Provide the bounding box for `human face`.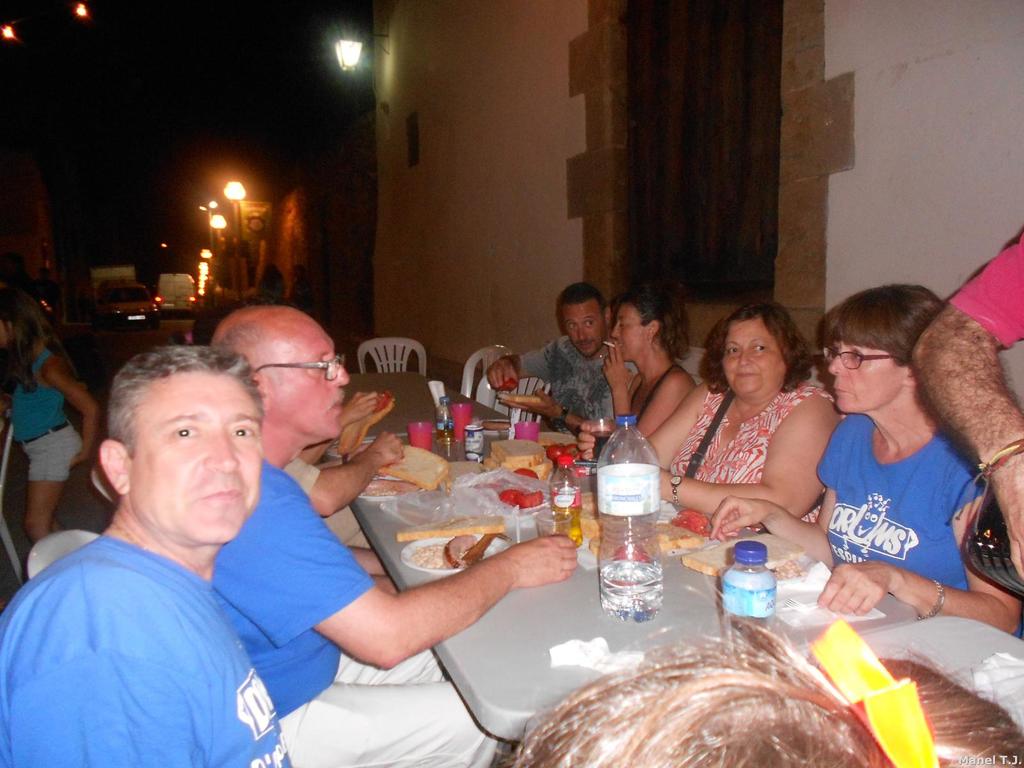
detection(566, 296, 602, 362).
